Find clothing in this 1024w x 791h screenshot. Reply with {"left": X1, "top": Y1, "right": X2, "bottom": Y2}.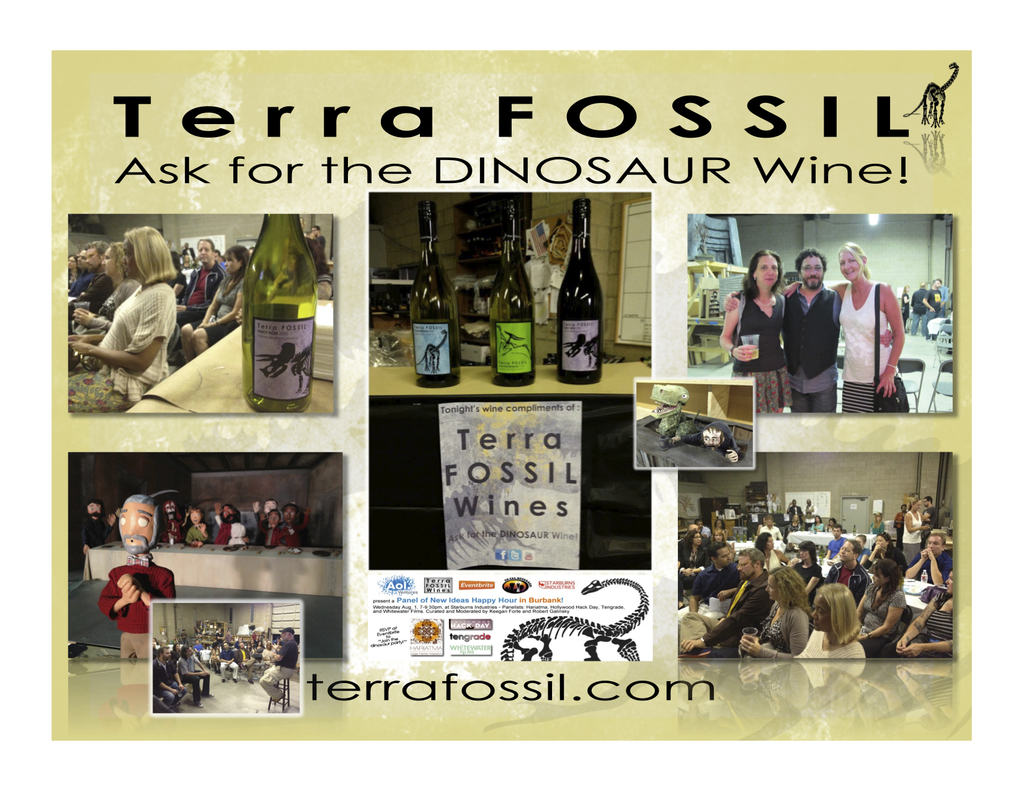
{"left": 735, "top": 293, "right": 784, "bottom": 416}.
